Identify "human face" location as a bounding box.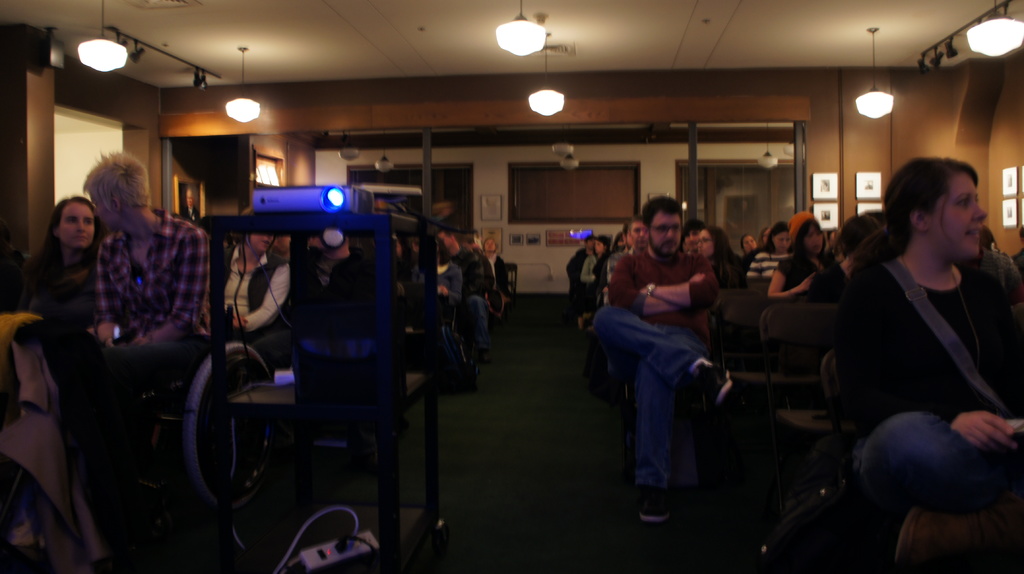
bbox=(61, 203, 95, 246).
